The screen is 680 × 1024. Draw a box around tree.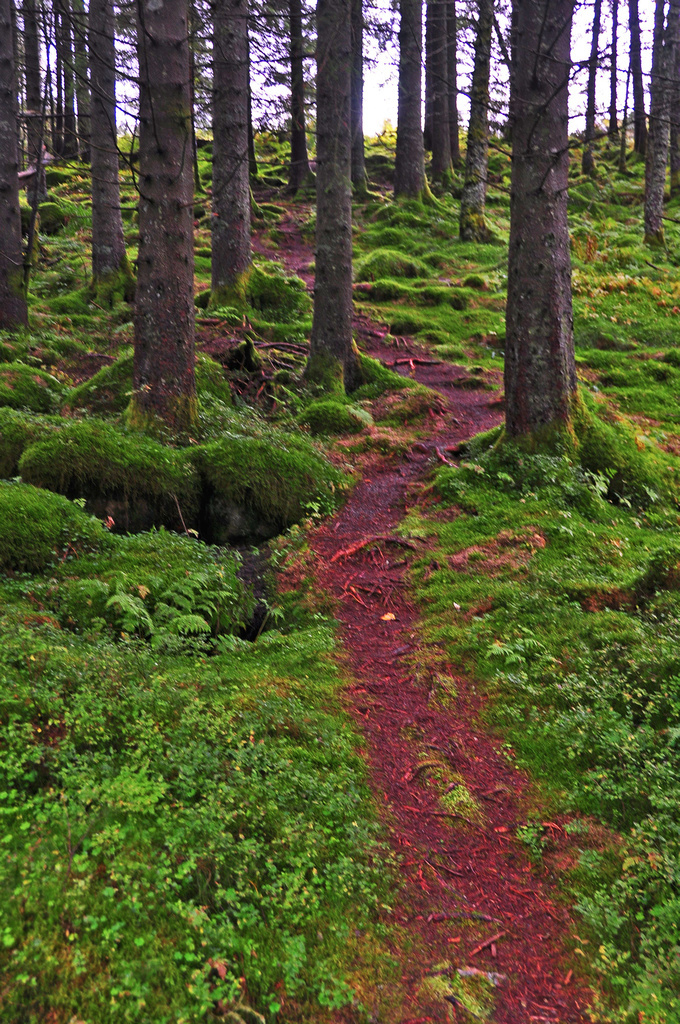
(456,0,596,493).
